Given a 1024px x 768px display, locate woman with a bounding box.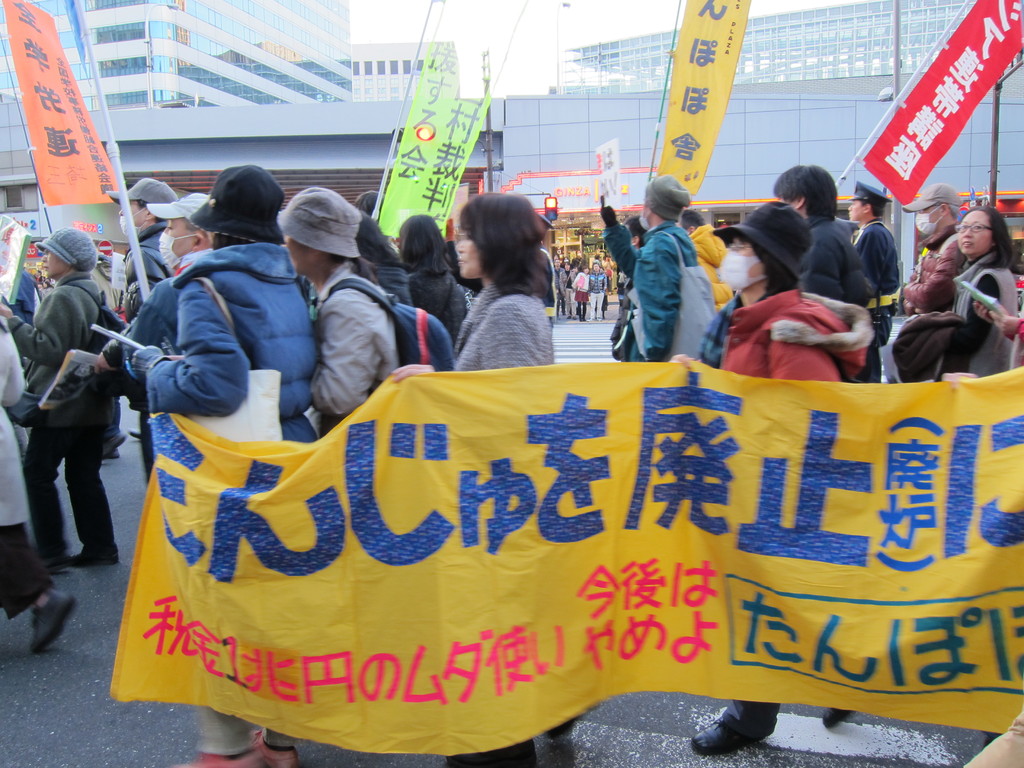
Located: [395,199,560,767].
